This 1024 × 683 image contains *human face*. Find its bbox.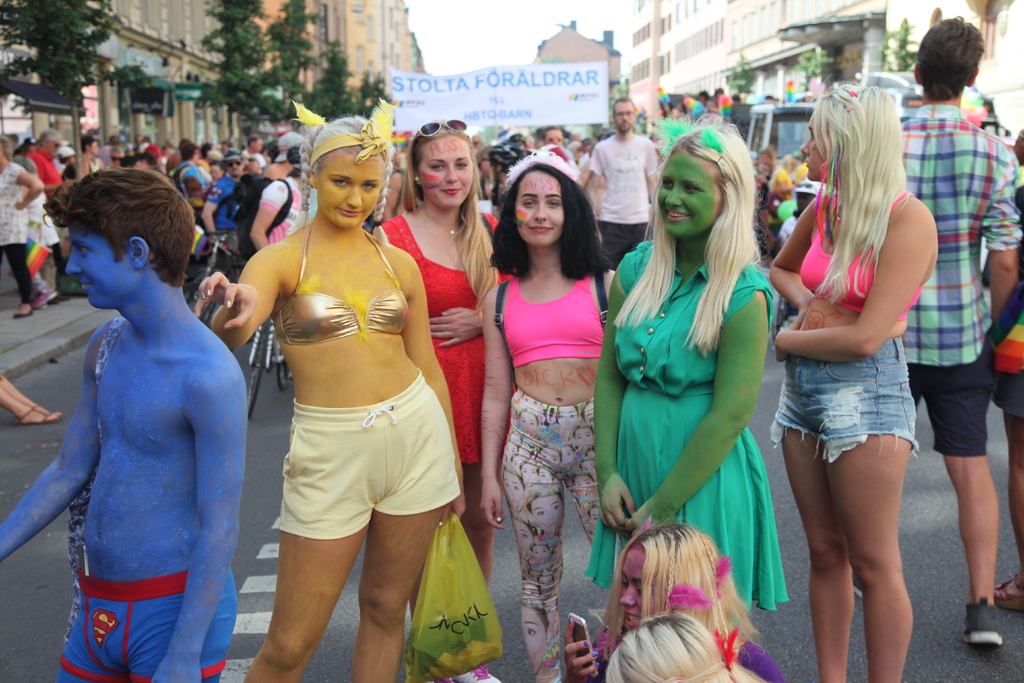
{"left": 223, "top": 161, "right": 239, "bottom": 173}.
